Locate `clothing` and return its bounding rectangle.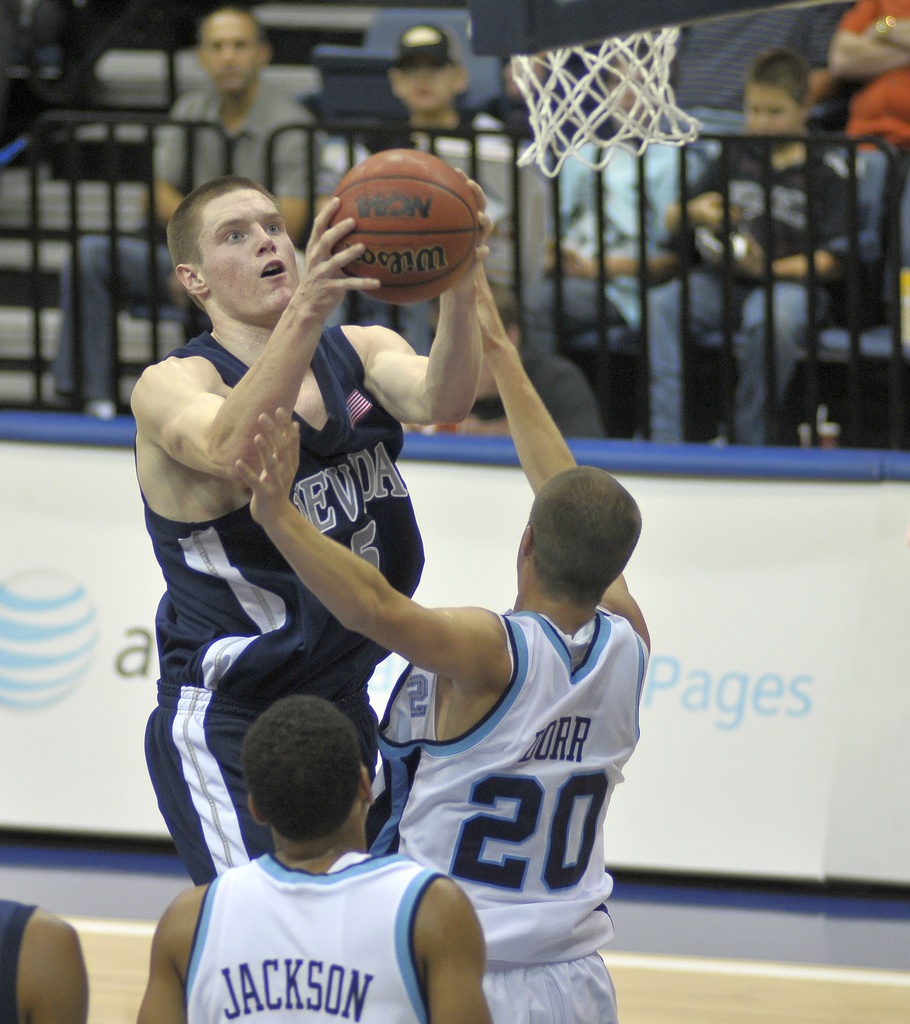
region(659, 121, 855, 429).
